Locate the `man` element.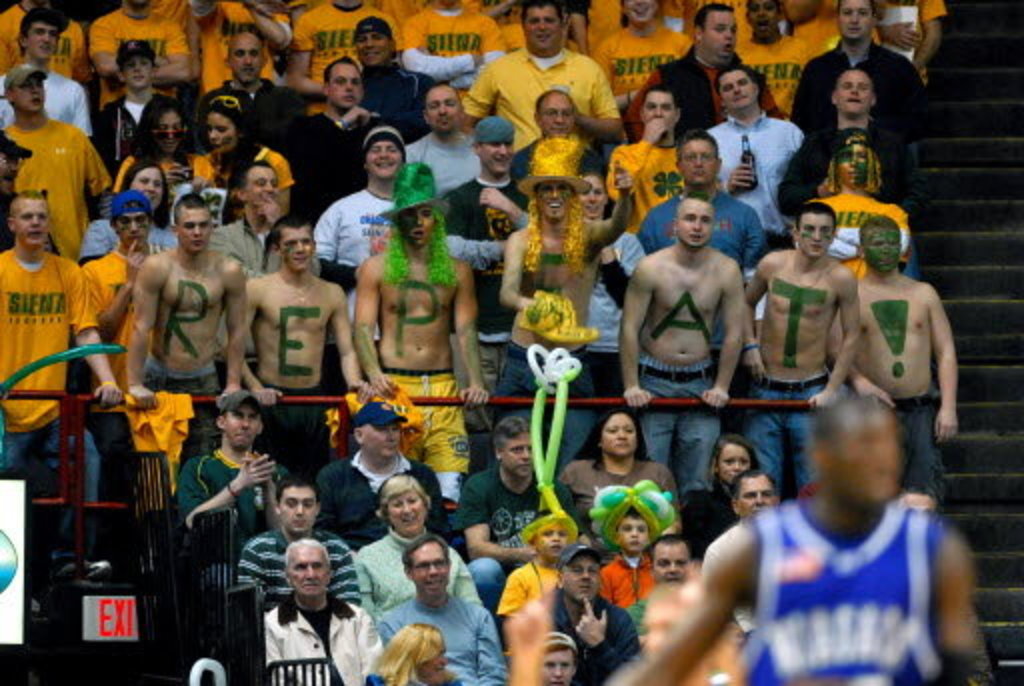
Element bbox: 622 2 770 128.
